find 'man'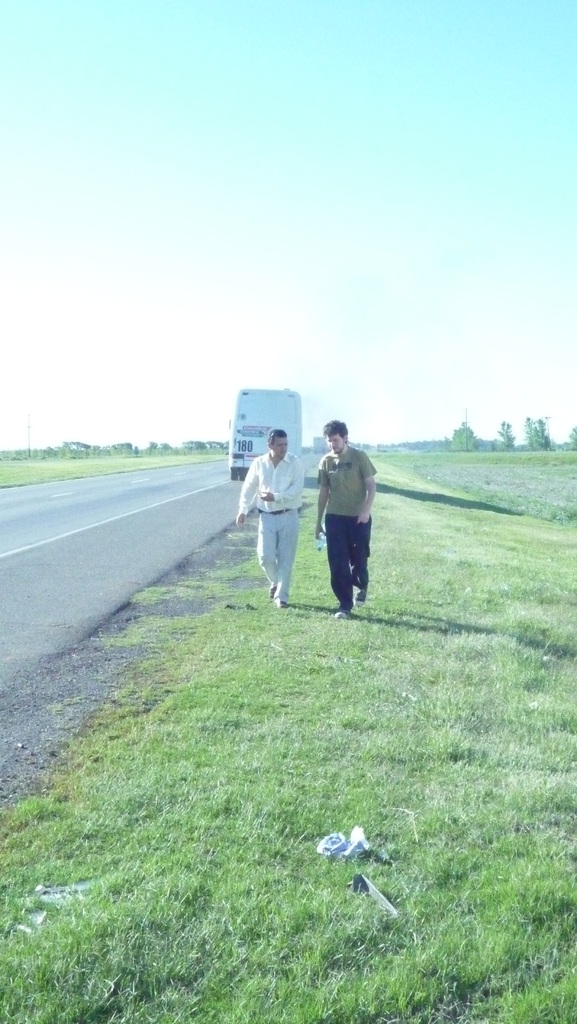
{"left": 320, "top": 421, "right": 374, "bottom": 624}
